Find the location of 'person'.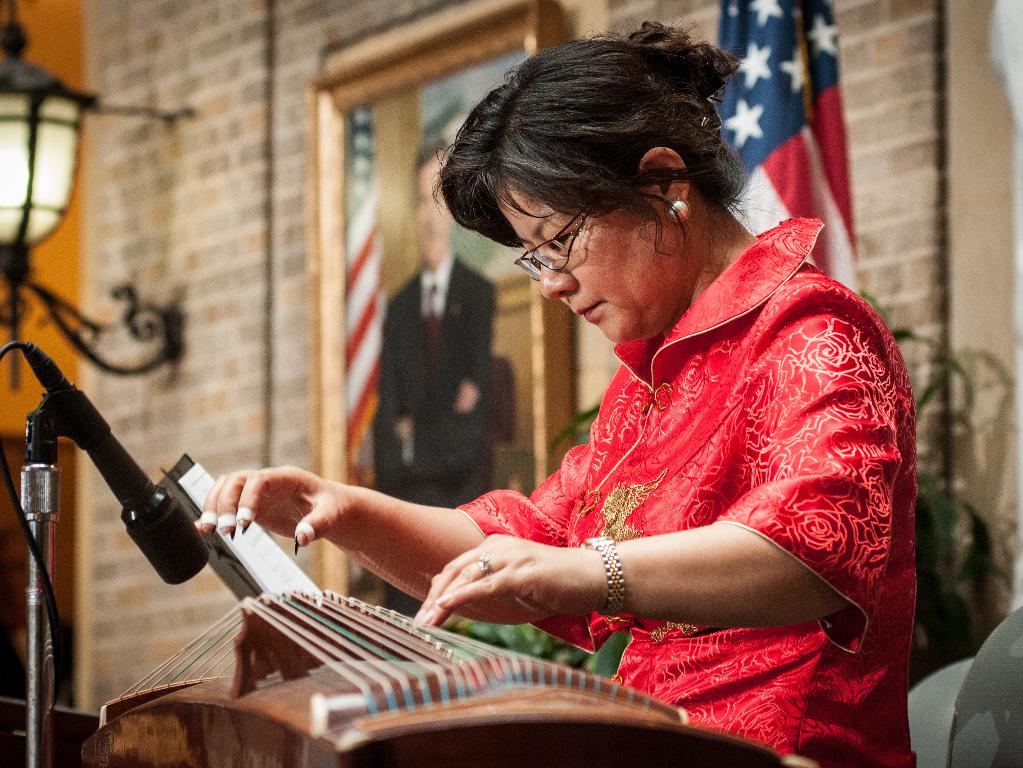
Location: box(289, 15, 879, 748).
